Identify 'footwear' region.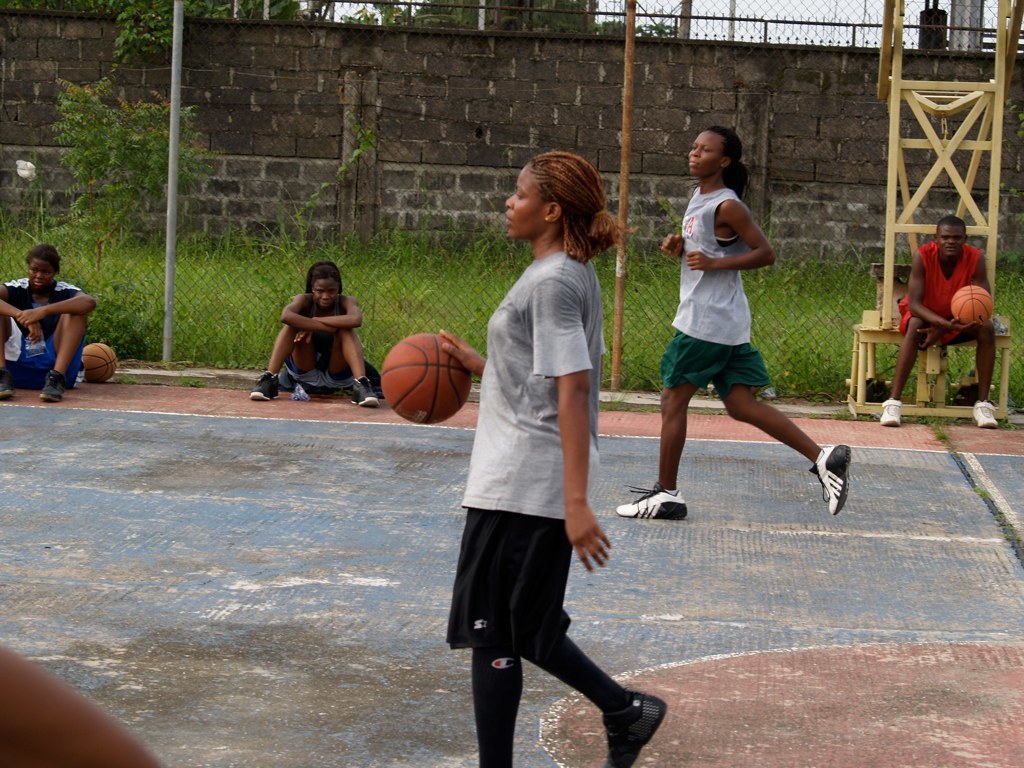
Region: bbox=[601, 692, 671, 767].
